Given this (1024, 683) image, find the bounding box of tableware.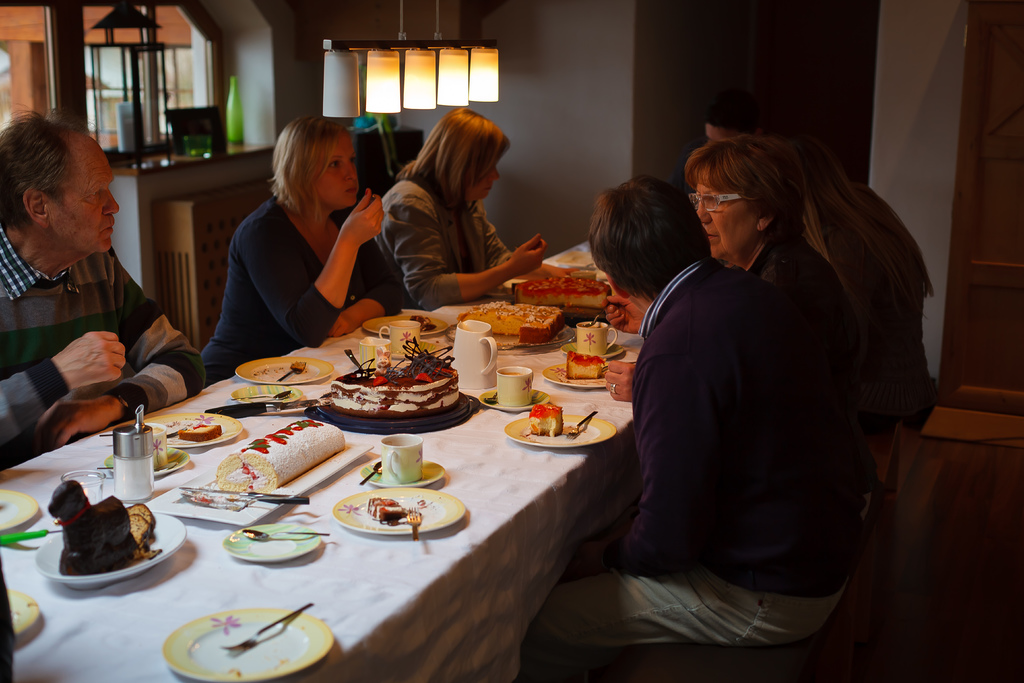
[left=0, top=486, right=47, bottom=536].
